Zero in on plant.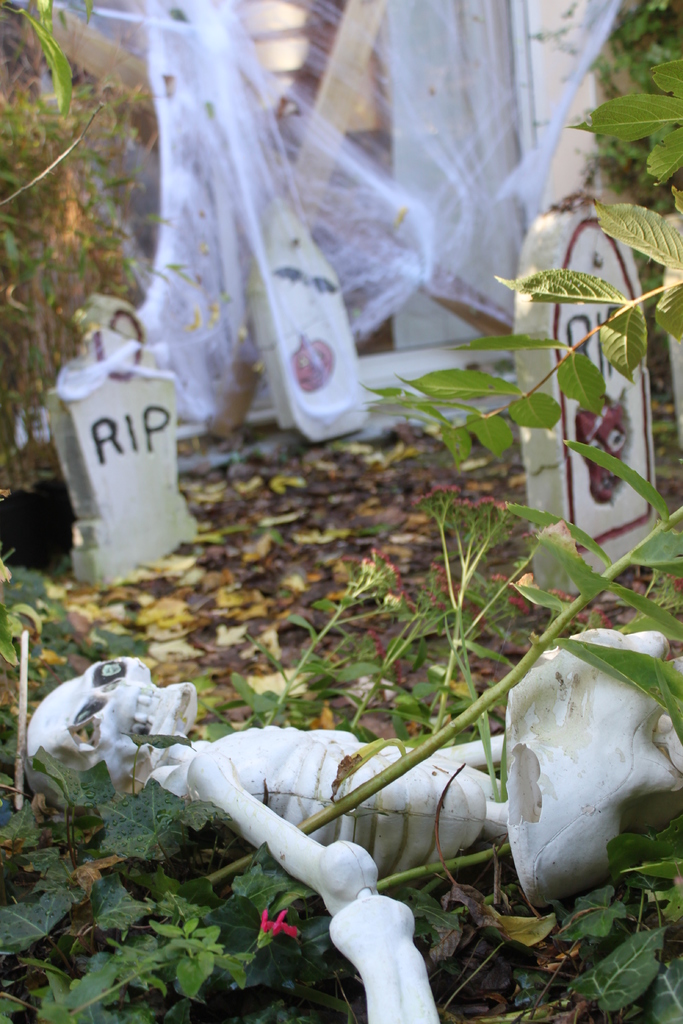
Zeroed in: rect(563, 0, 682, 225).
